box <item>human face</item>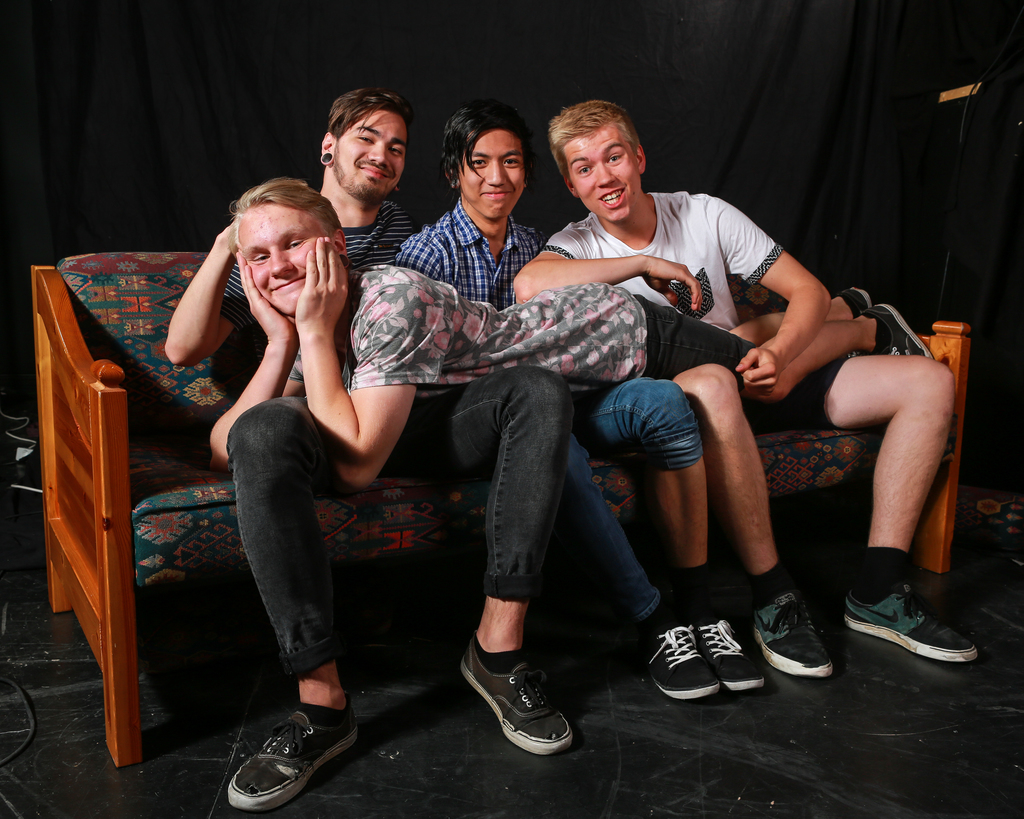
(x1=451, y1=116, x2=527, y2=222)
